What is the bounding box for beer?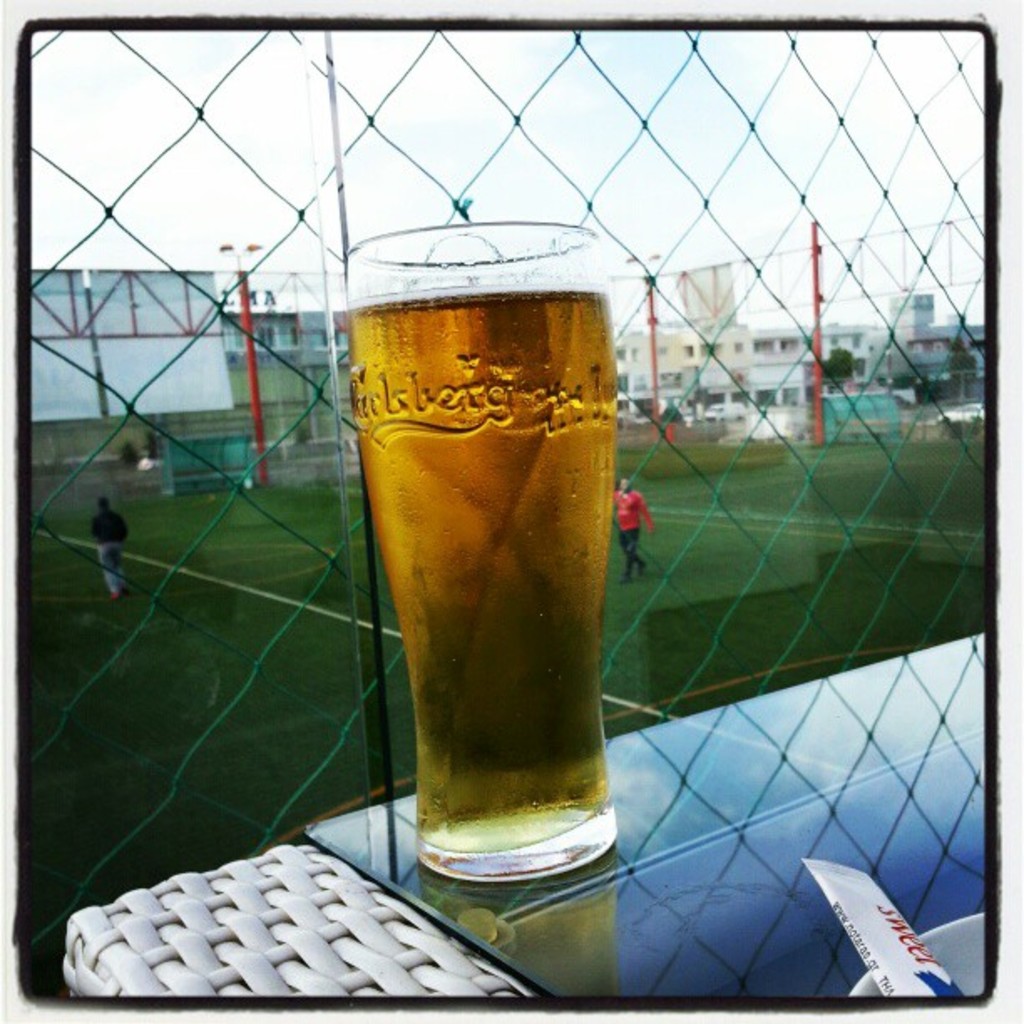
bbox=[350, 224, 634, 877].
